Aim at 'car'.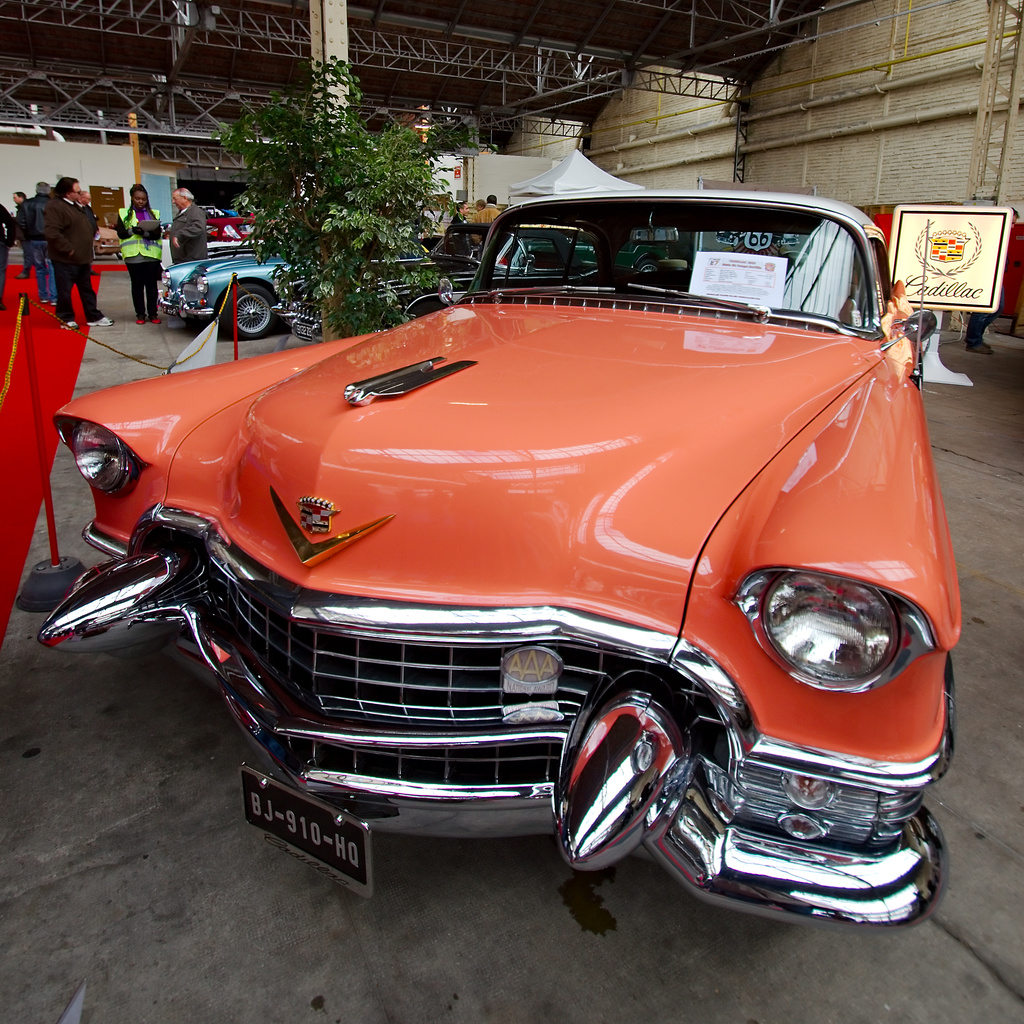
Aimed at x1=36, y1=181, x2=972, y2=929.
